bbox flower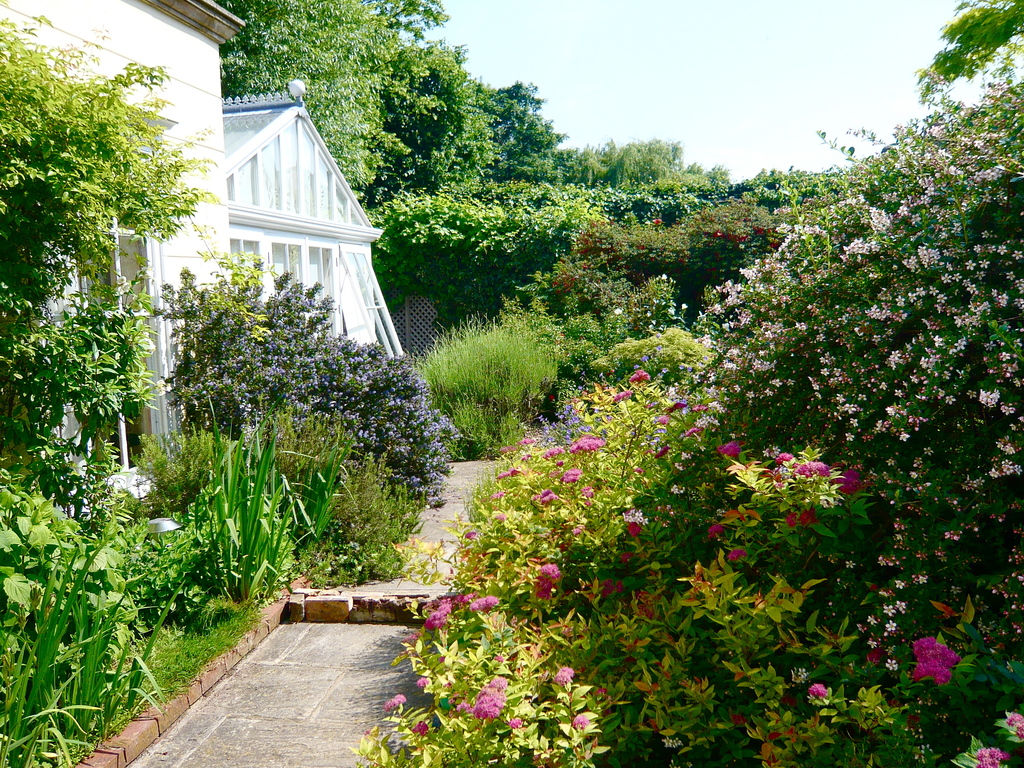
570, 710, 588, 730
